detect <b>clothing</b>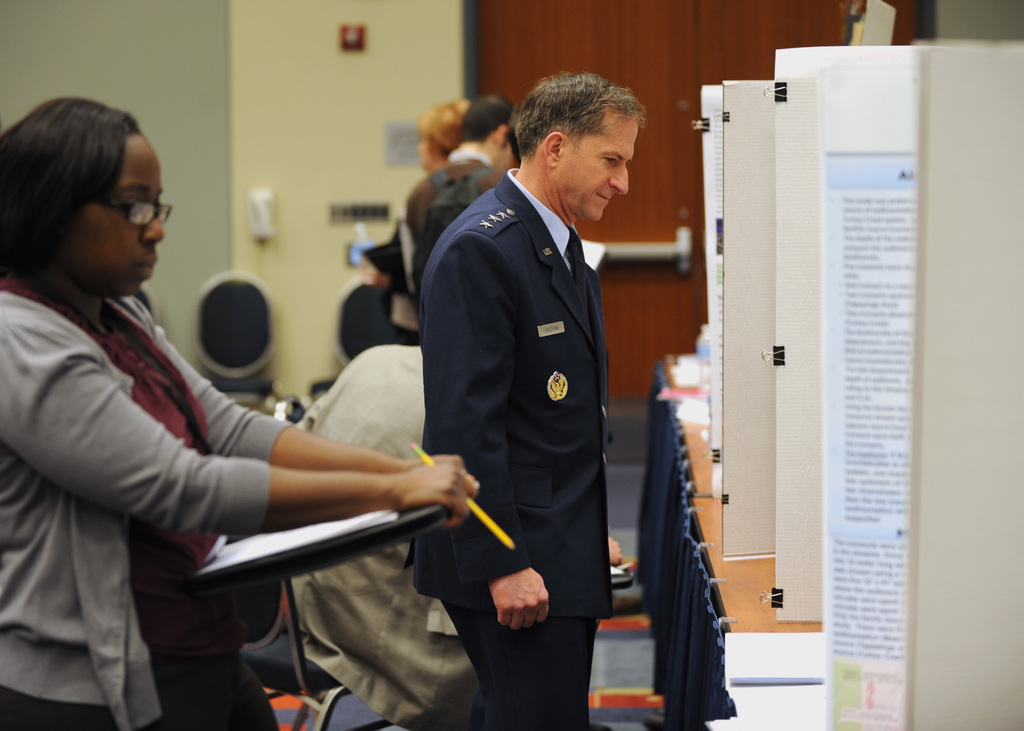
404:145:500:290
